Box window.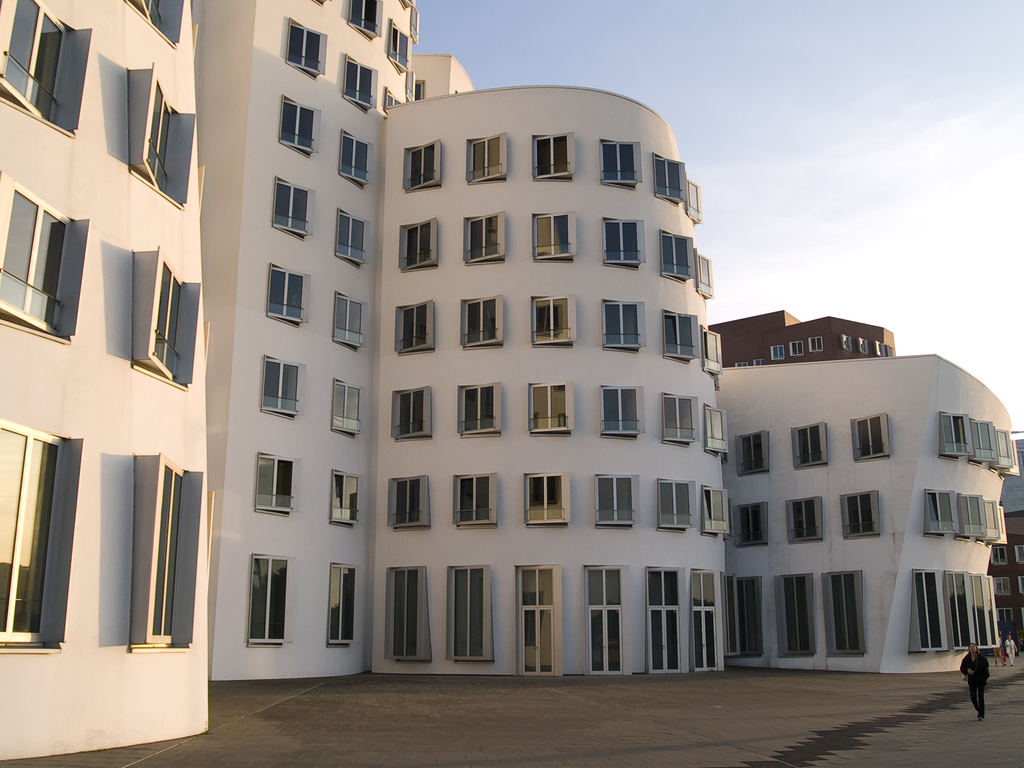
289 24 323 77.
